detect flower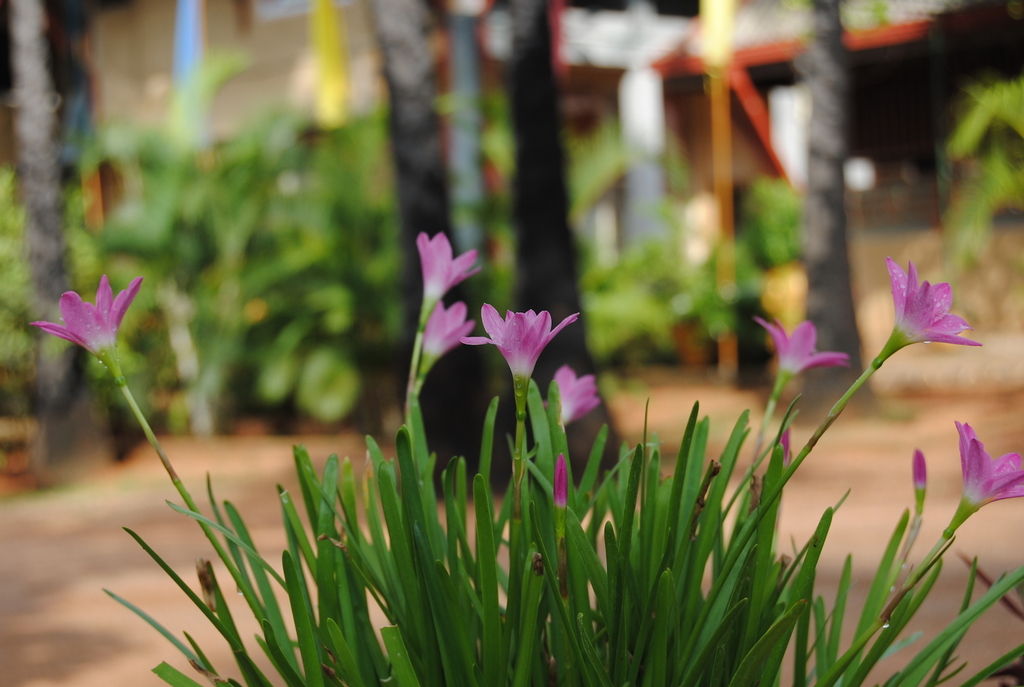
{"x1": 420, "y1": 298, "x2": 476, "y2": 359}
